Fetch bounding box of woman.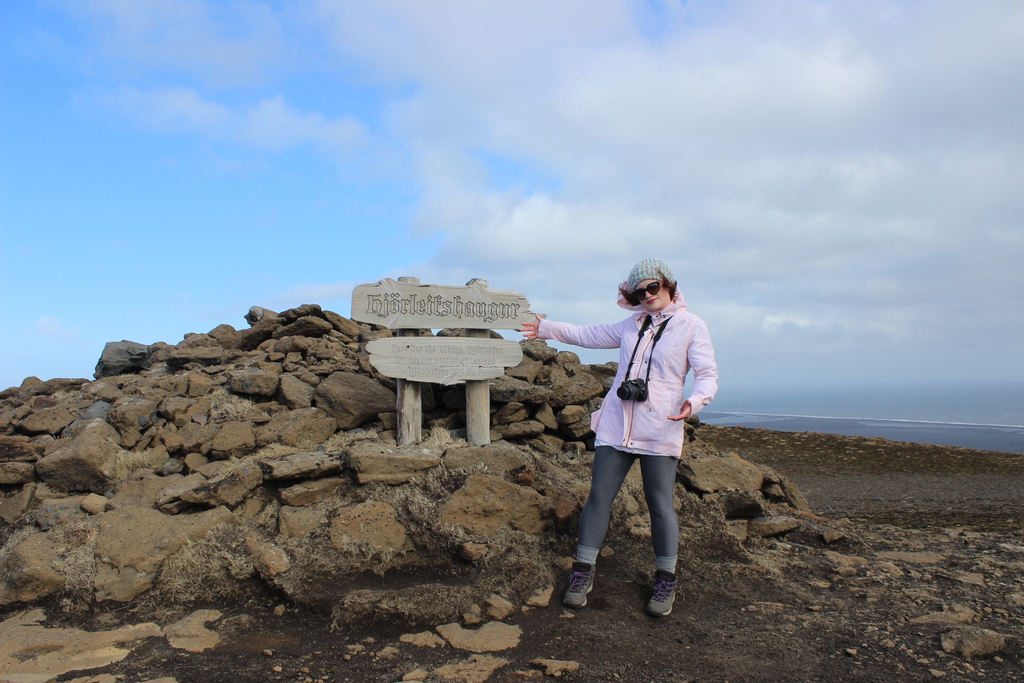
Bbox: [left=522, top=253, right=717, bottom=618].
